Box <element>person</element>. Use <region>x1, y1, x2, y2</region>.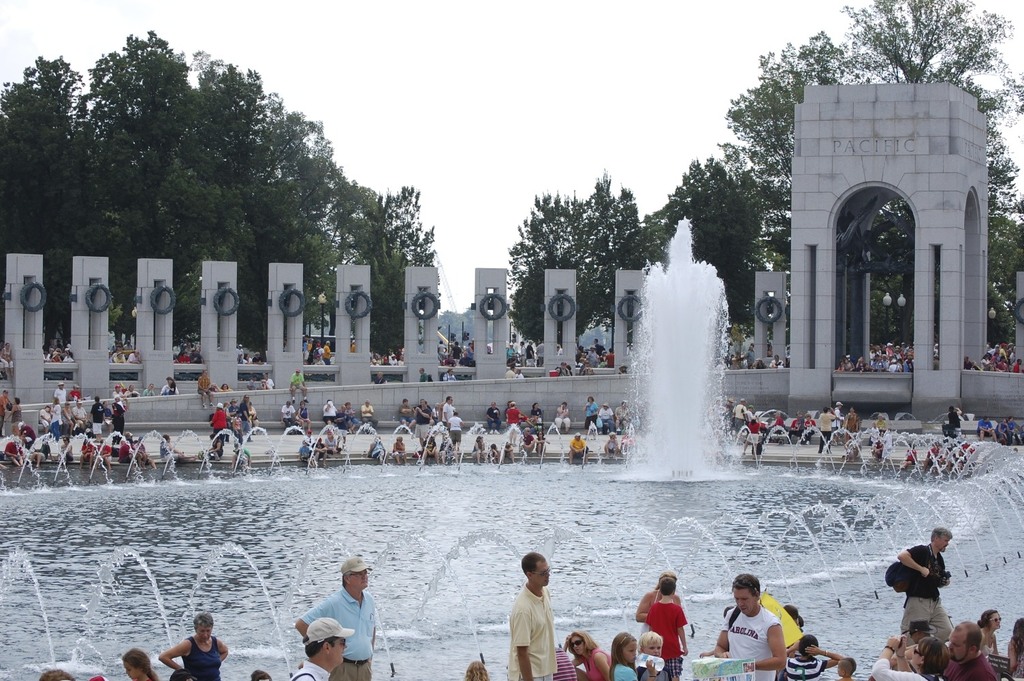
<region>264, 375, 278, 390</region>.
